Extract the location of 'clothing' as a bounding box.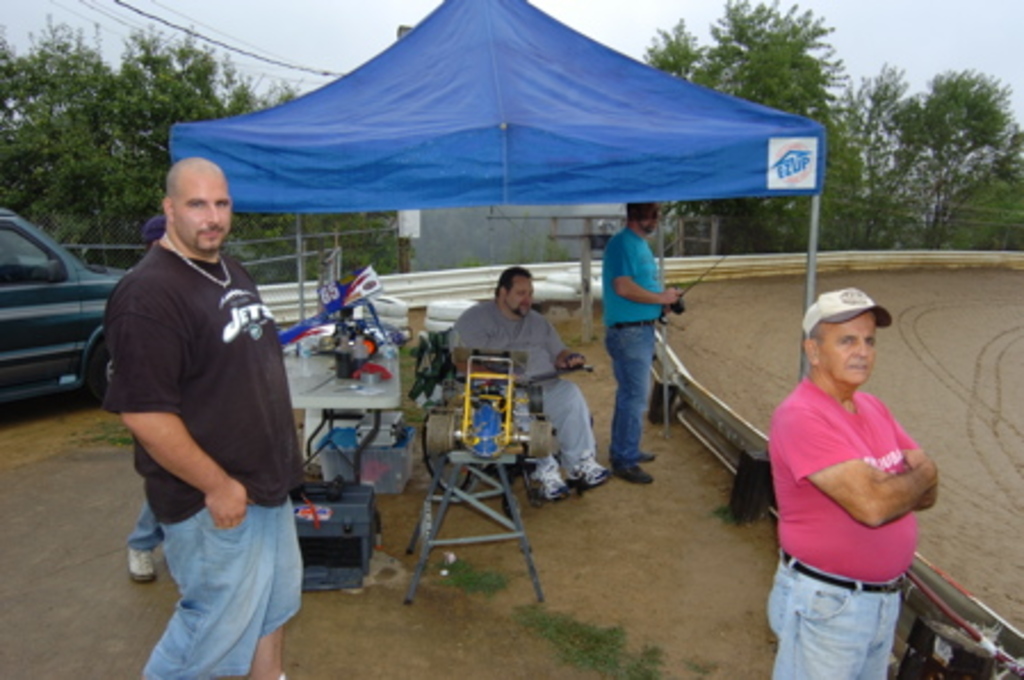
x1=454, y1=290, x2=598, y2=479.
